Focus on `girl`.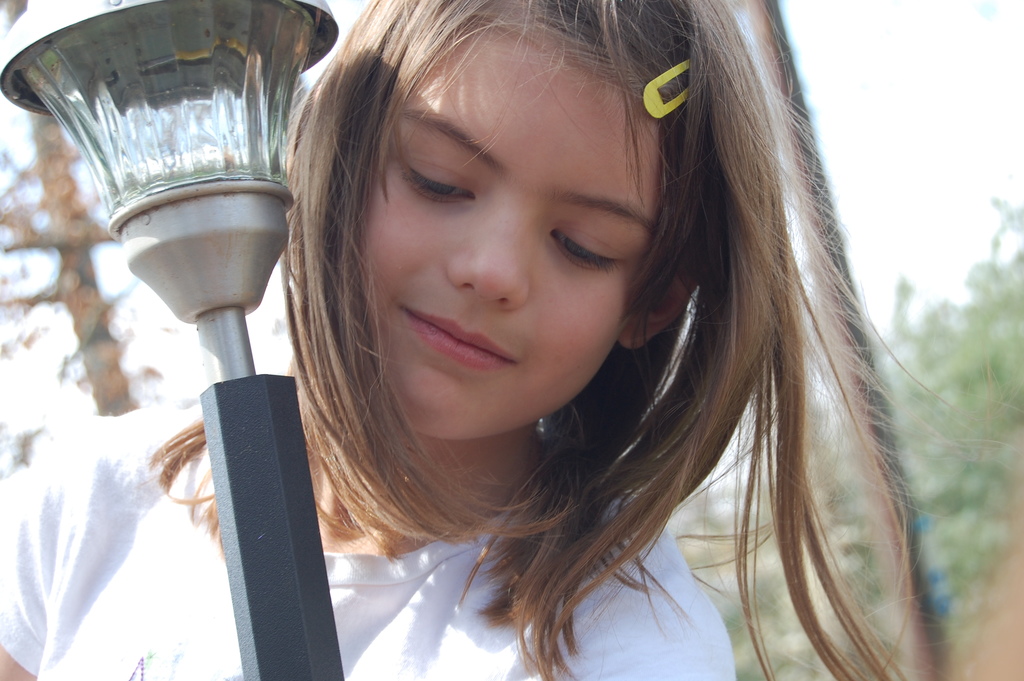
Focused at {"left": 0, "top": 3, "right": 960, "bottom": 680}.
